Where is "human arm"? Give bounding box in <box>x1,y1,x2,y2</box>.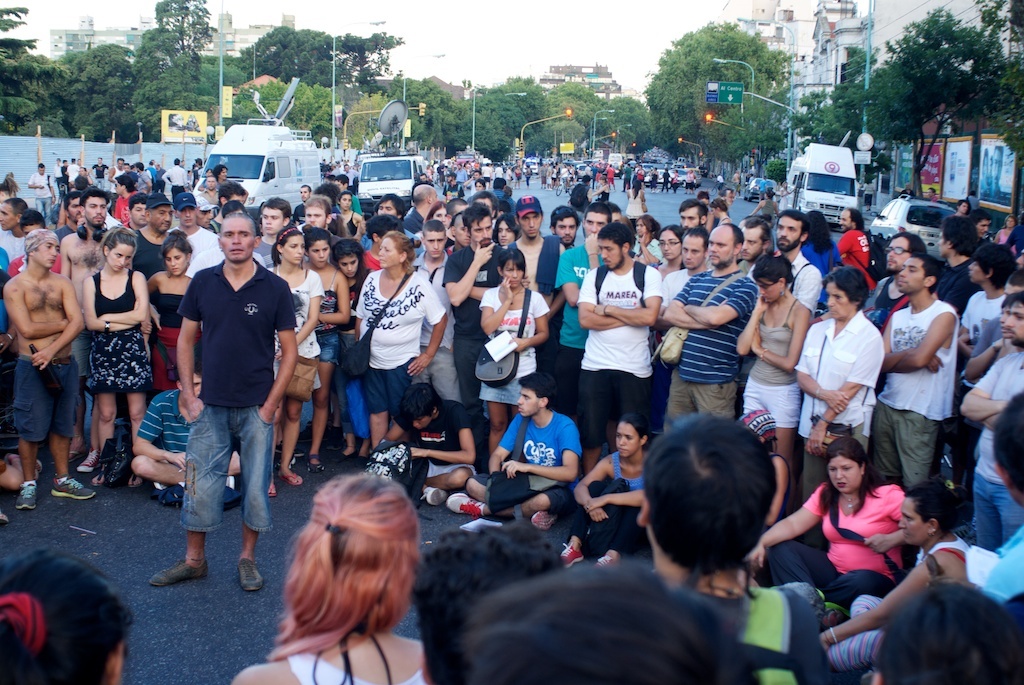
<box>579,488,645,508</box>.
